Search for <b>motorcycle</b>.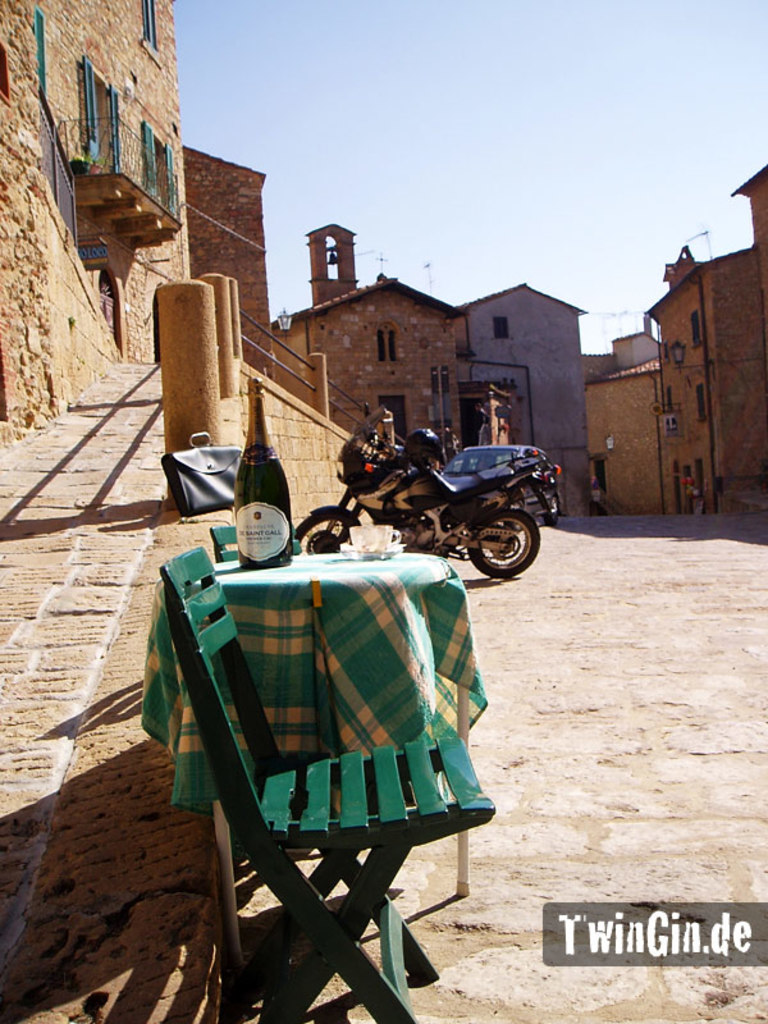
Found at <region>294, 399, 564, 579</region>.
